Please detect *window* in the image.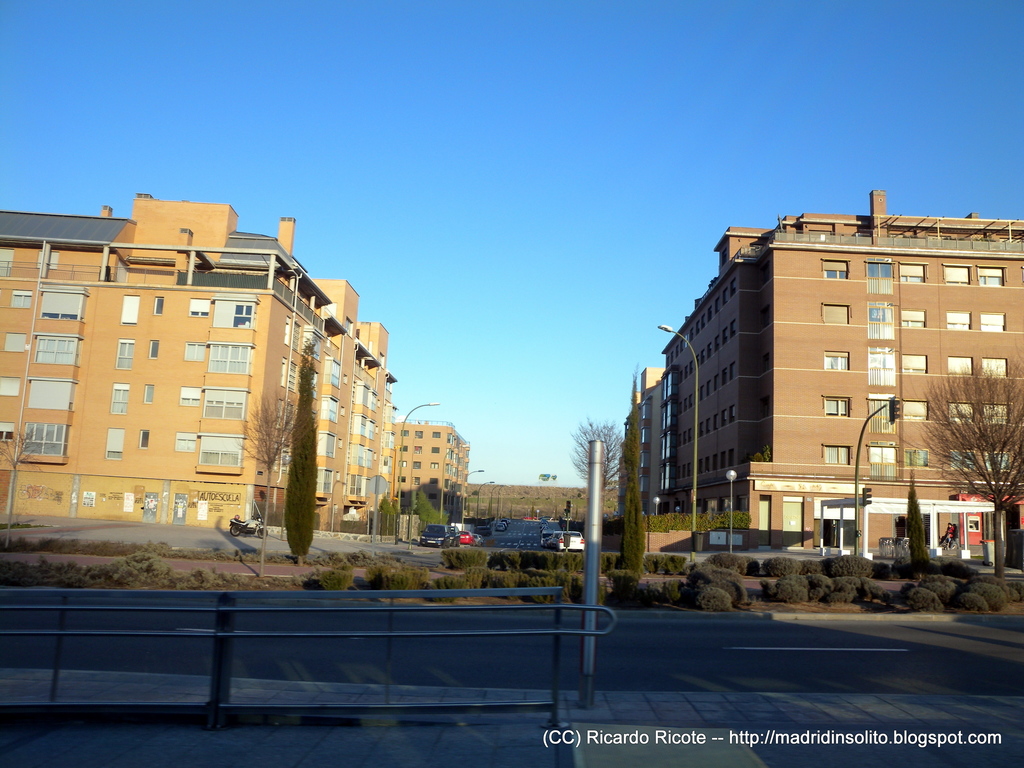
box=[433, 460, 436, 468].
